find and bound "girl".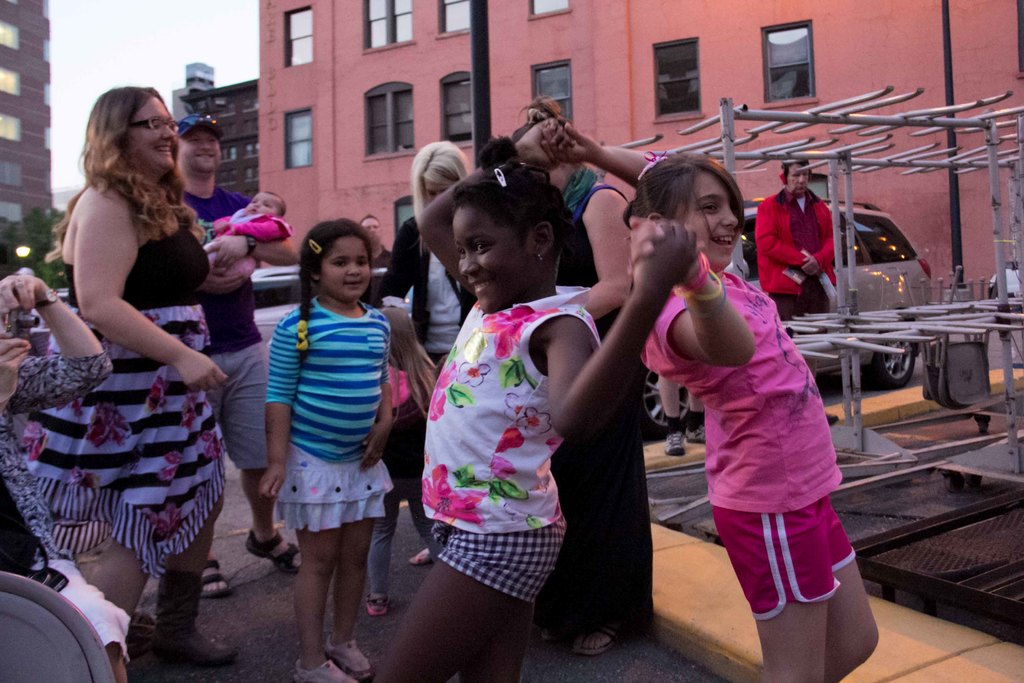
Bound: <box>205,184,291,277</box>.
